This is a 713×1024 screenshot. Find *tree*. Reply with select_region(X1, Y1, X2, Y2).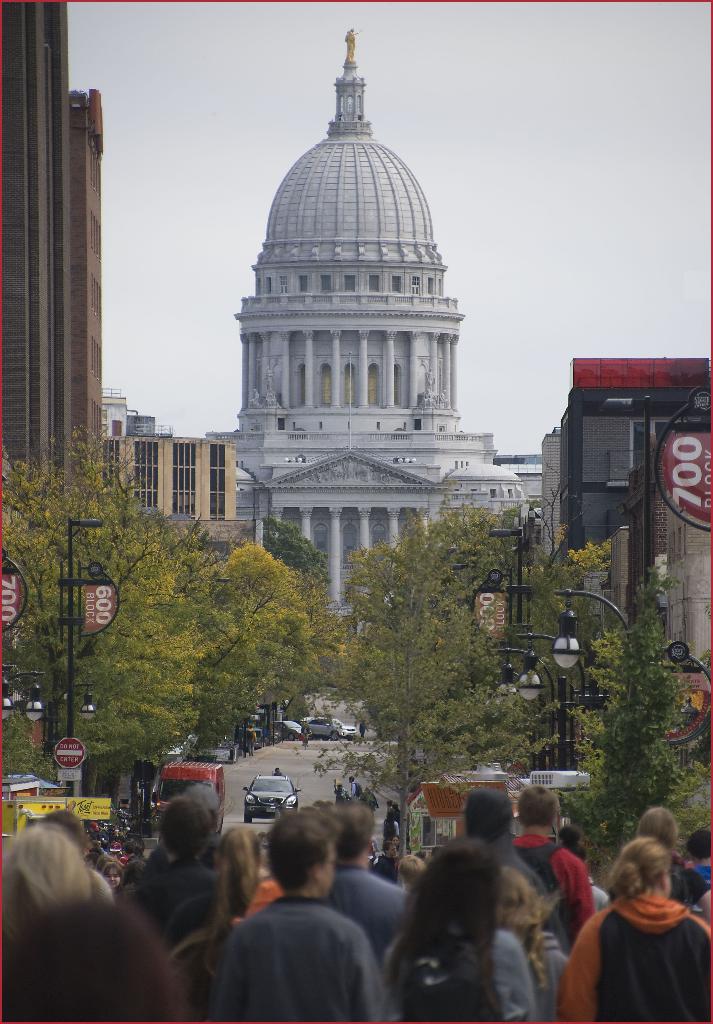
select_region(545, 518, 646, 643).
